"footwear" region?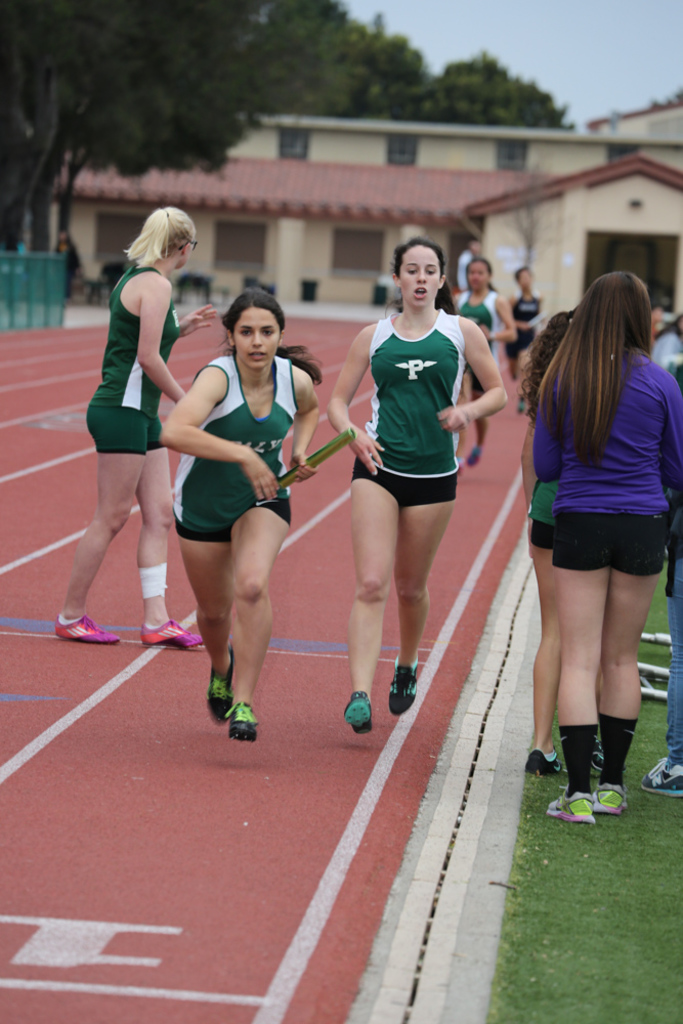
{"left": 598, "top": 773, "right": 628, "bottom": 814}
